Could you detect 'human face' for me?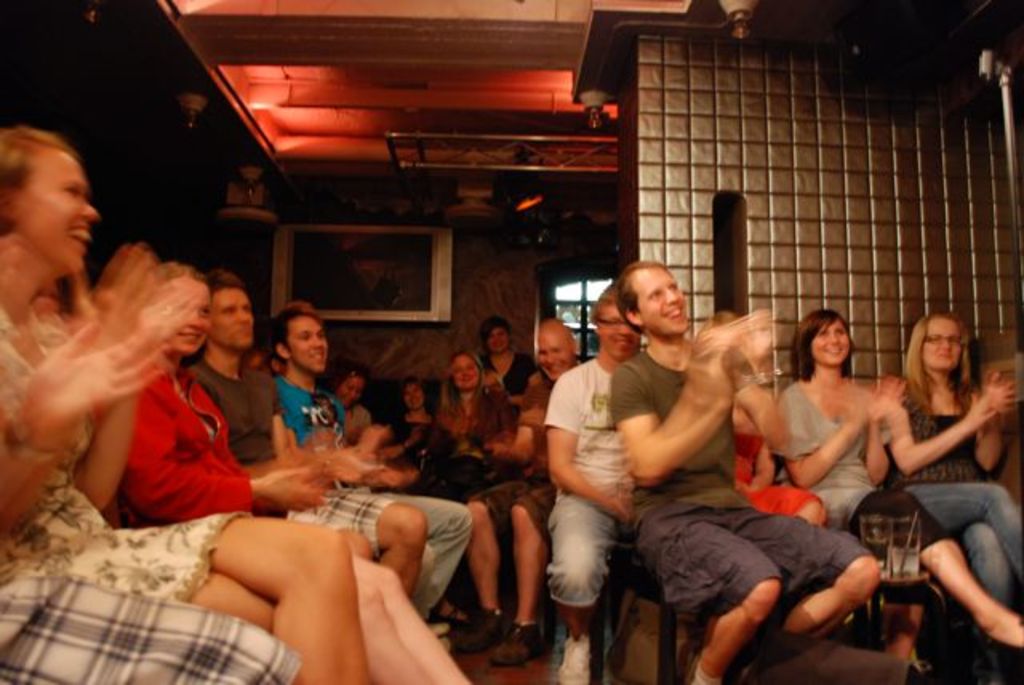
Detection result: bbox=[162, 280, 211, 355].
